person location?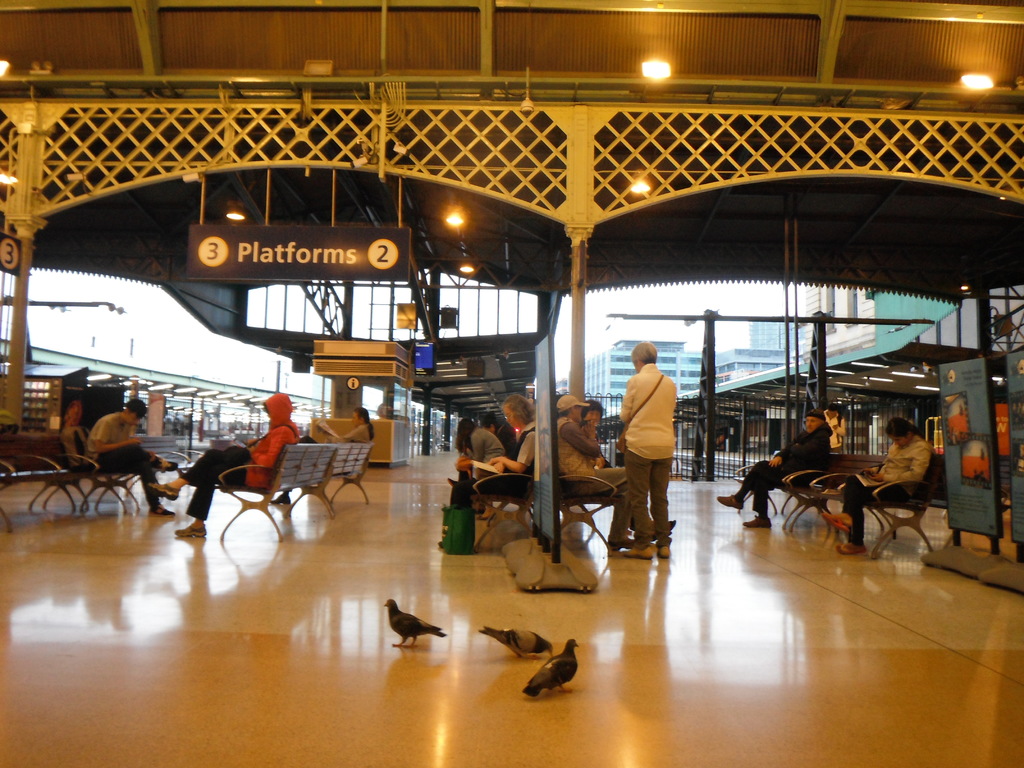
557 399 676 549
